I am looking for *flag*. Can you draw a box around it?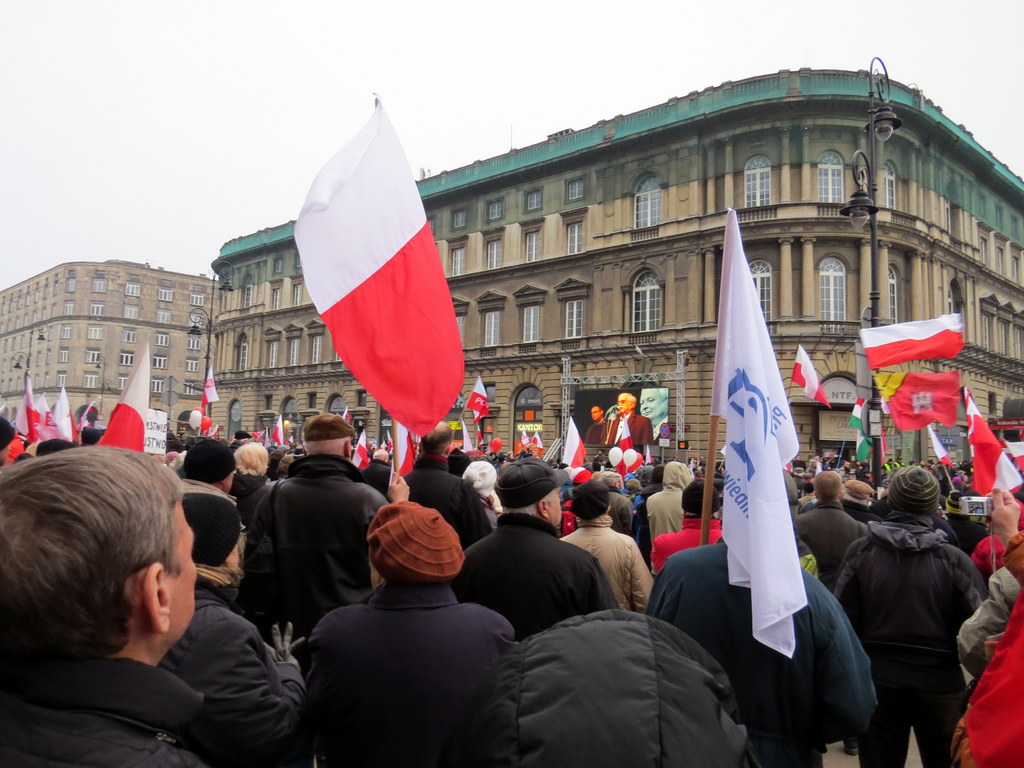
Sure, the bounding box is (378,433,394,457).
